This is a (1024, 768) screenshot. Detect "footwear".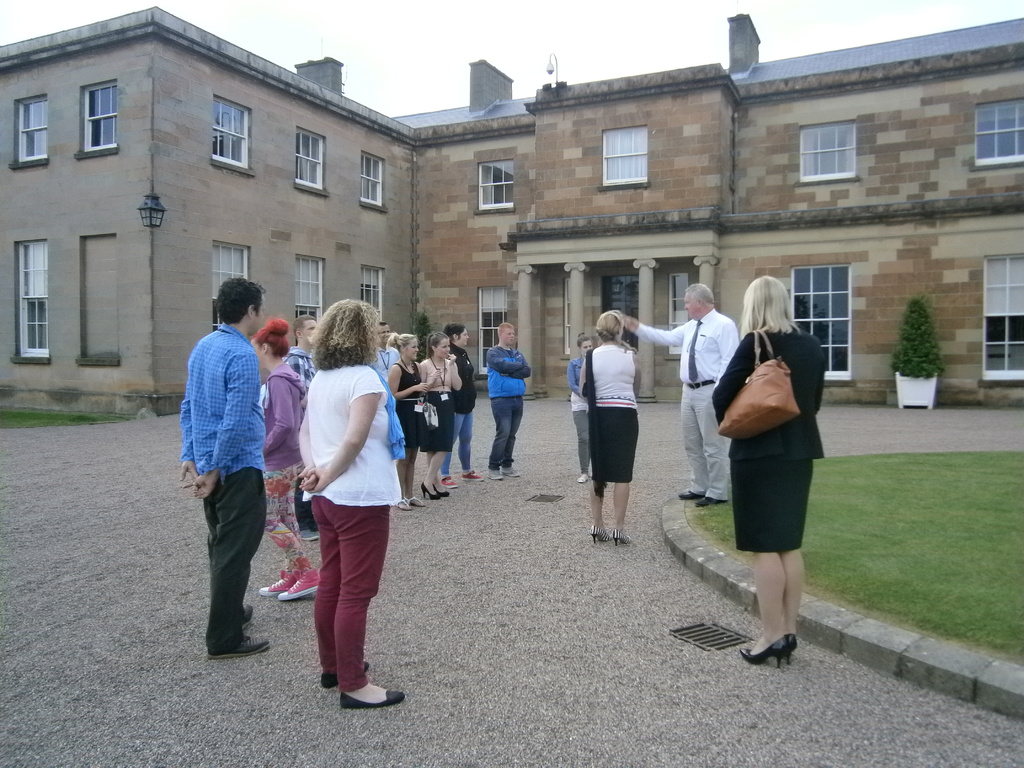
region(252, 558, 308, 599).
